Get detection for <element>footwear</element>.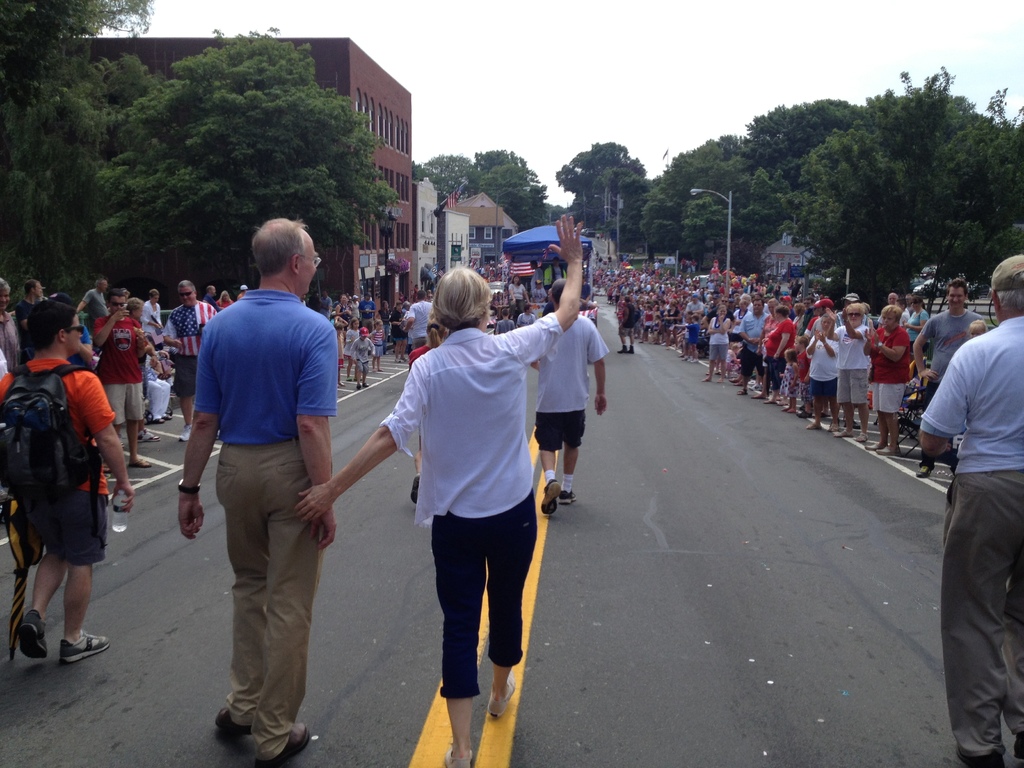
Detection: 915,467,931,479.
